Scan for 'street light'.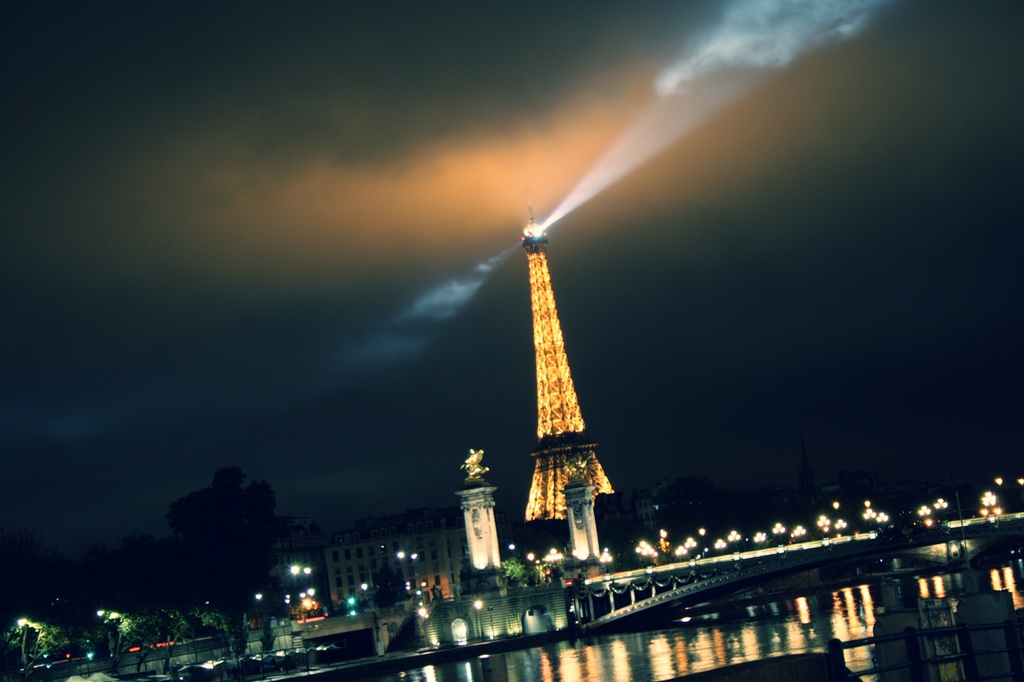
Scan result: [x1=285, y1=555, x2=314, y2=622].
